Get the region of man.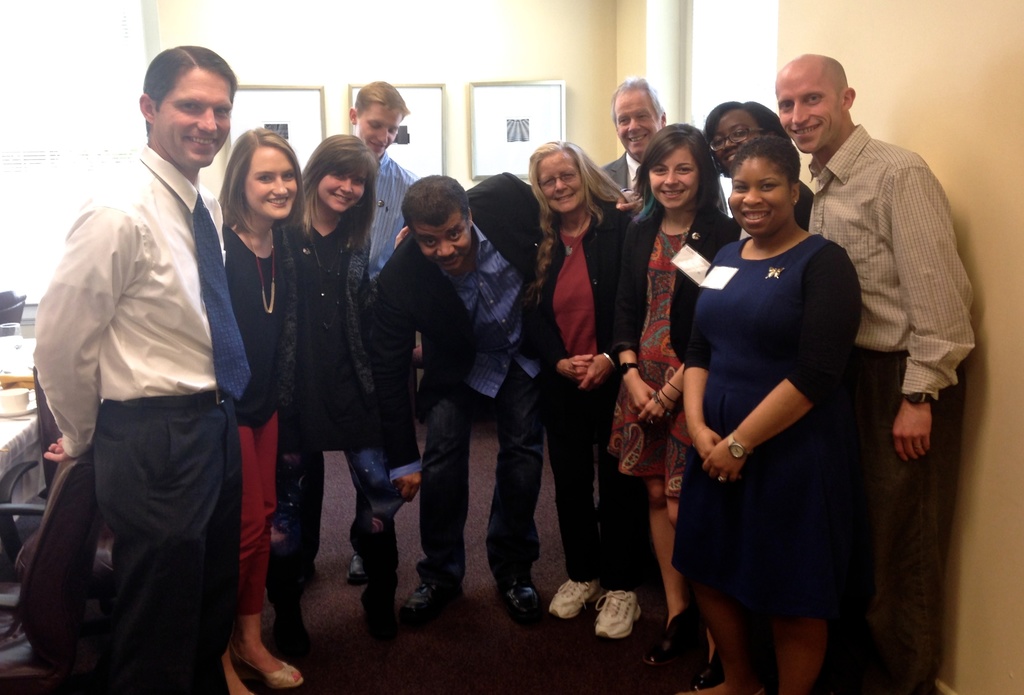
BBox(349, 71, 440, 571).
